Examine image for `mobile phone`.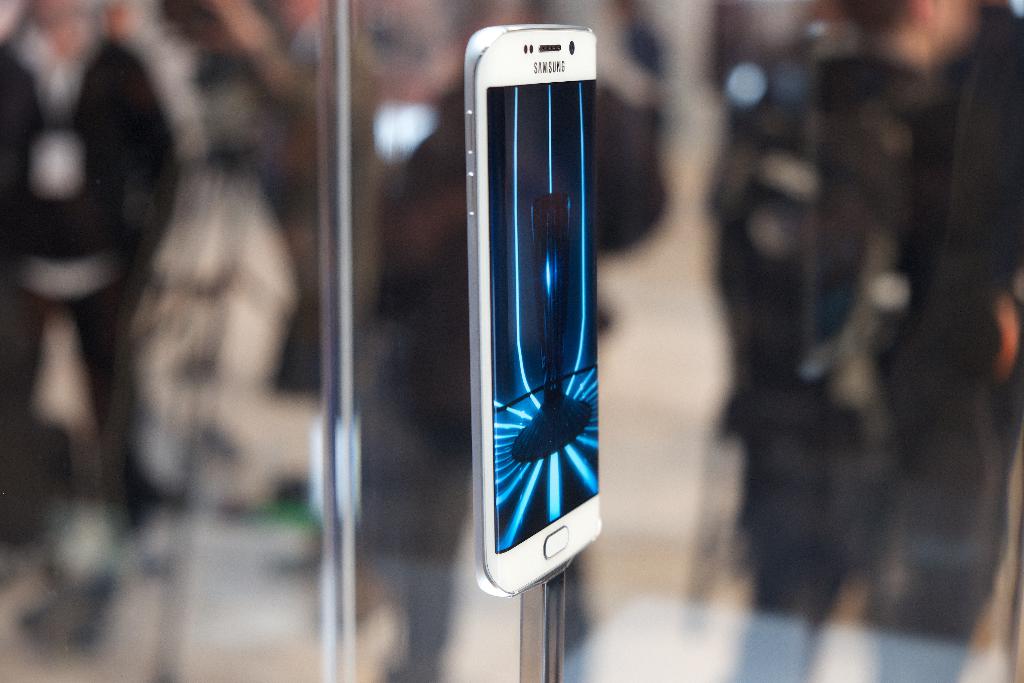
Examination result: (x1=463, y1=22, x2=604, y2=598).
